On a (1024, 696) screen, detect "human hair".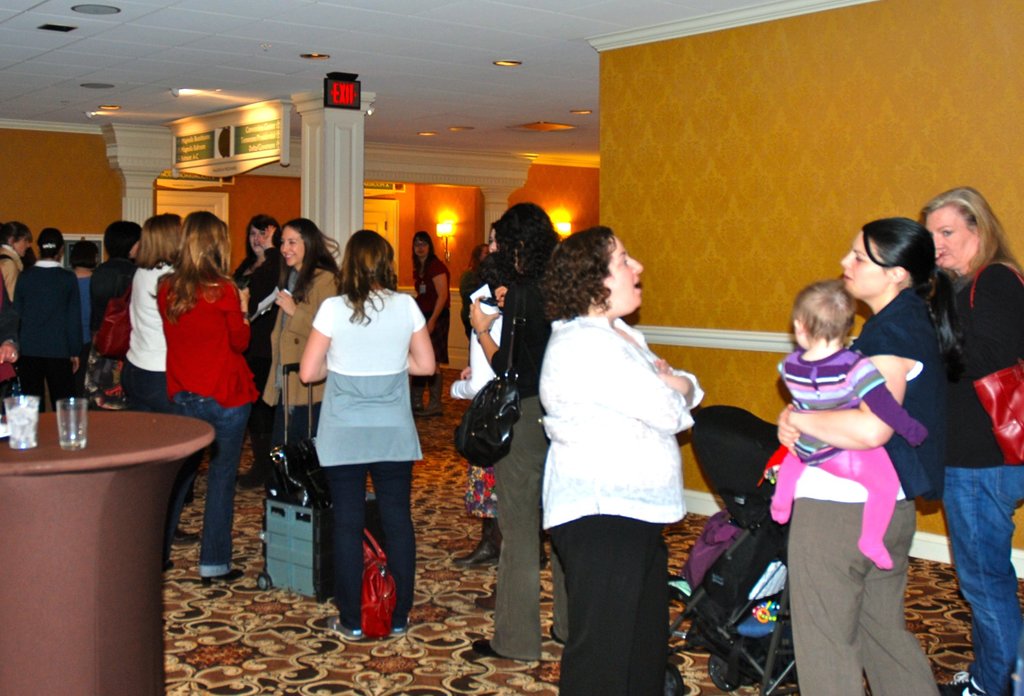
[left=163, top=207, right=230, bottom=318].
